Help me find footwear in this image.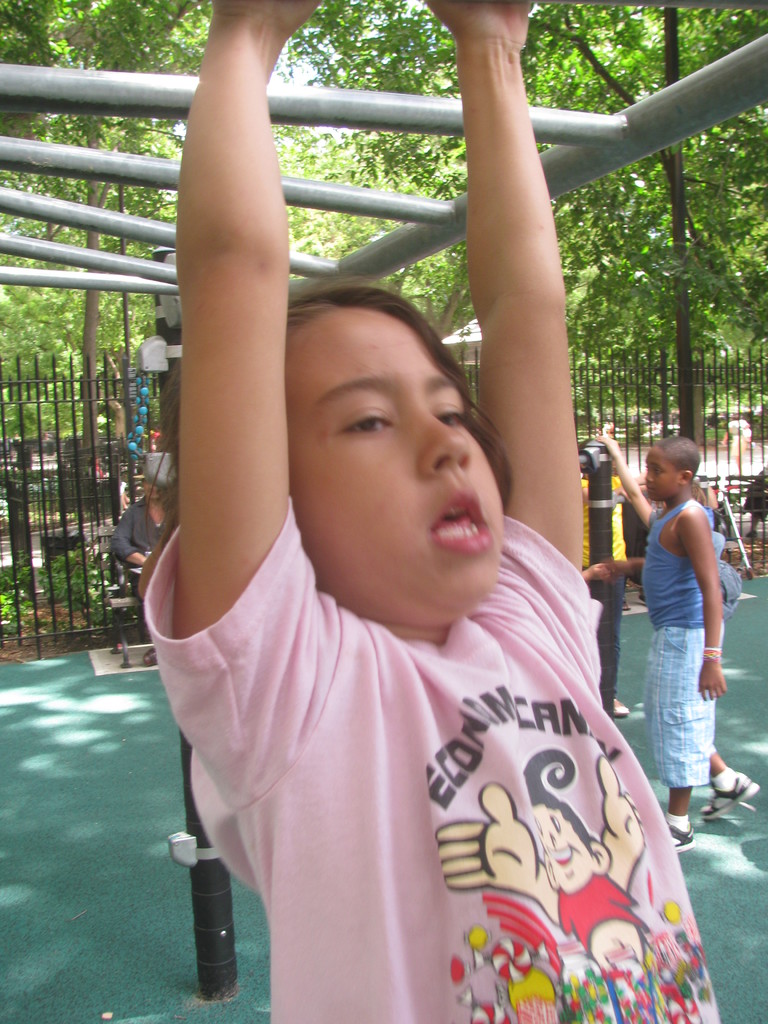
Found it: <bbox>143, 650, 157, 671</bbox>.
